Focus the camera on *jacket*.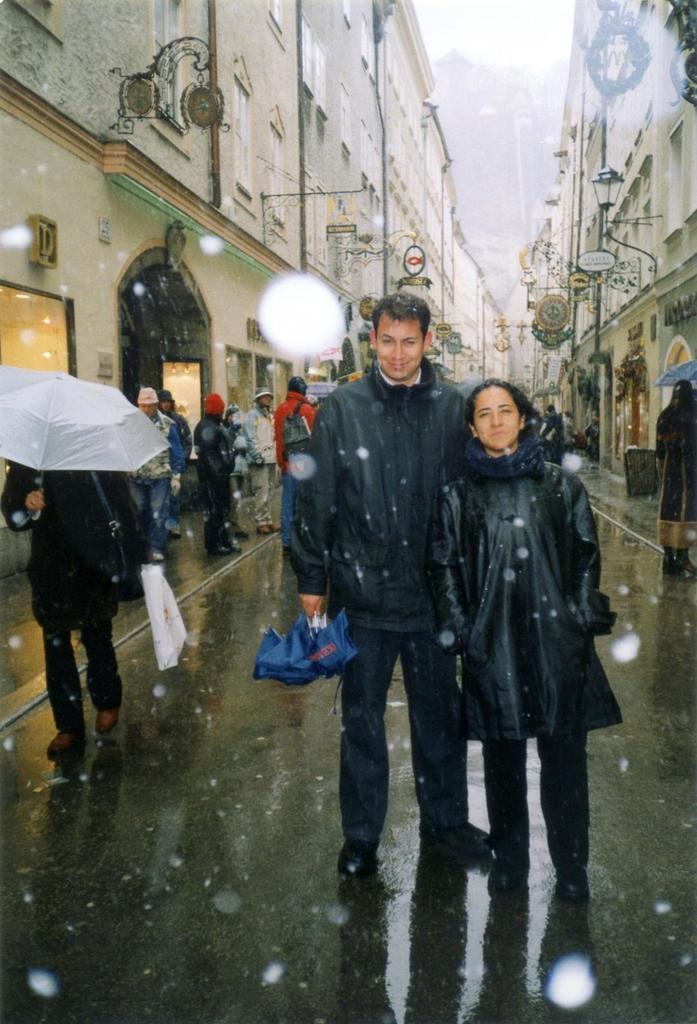
Focus region: <bbox>190, 415, 241, 486</bbox>.
